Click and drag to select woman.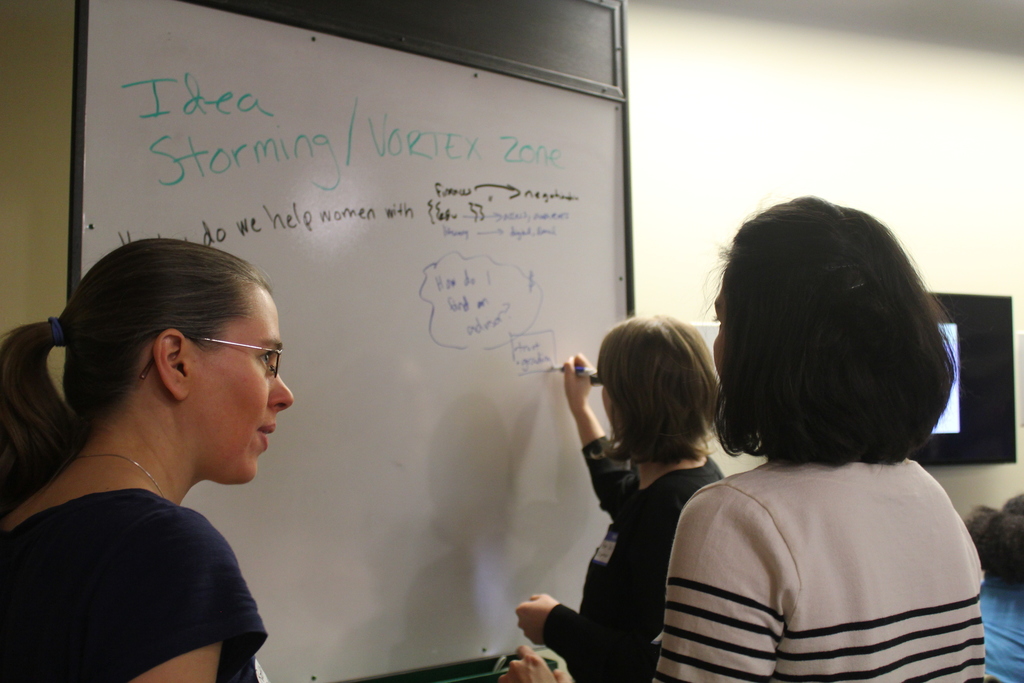
Selection: 0,236,293,682.
